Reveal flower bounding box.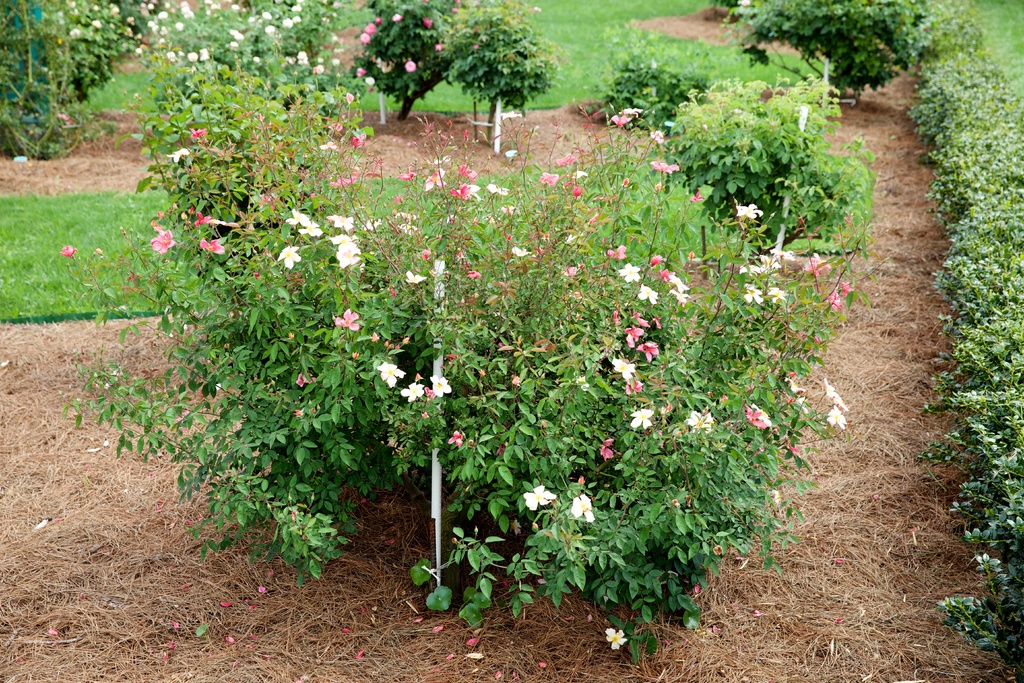
Revealed: (616, 108, 646, 119).
